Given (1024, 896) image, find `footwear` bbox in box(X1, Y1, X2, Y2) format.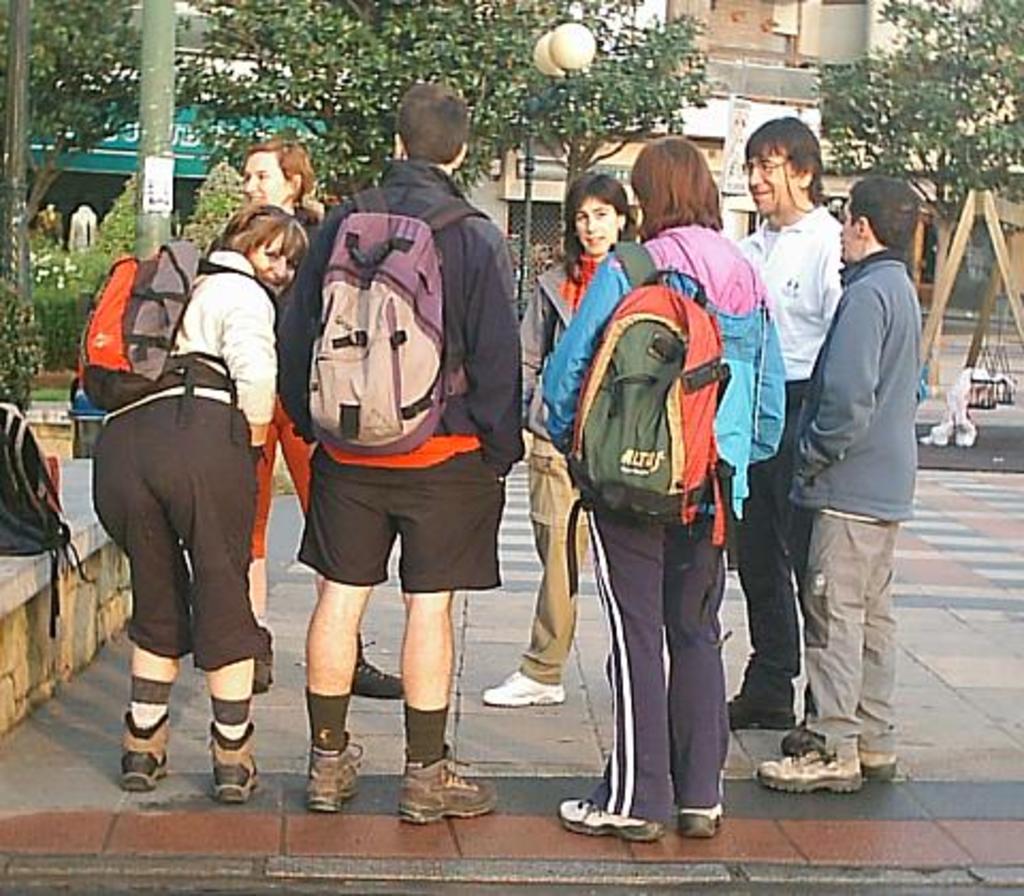
box(559, 794, 663, 841).
